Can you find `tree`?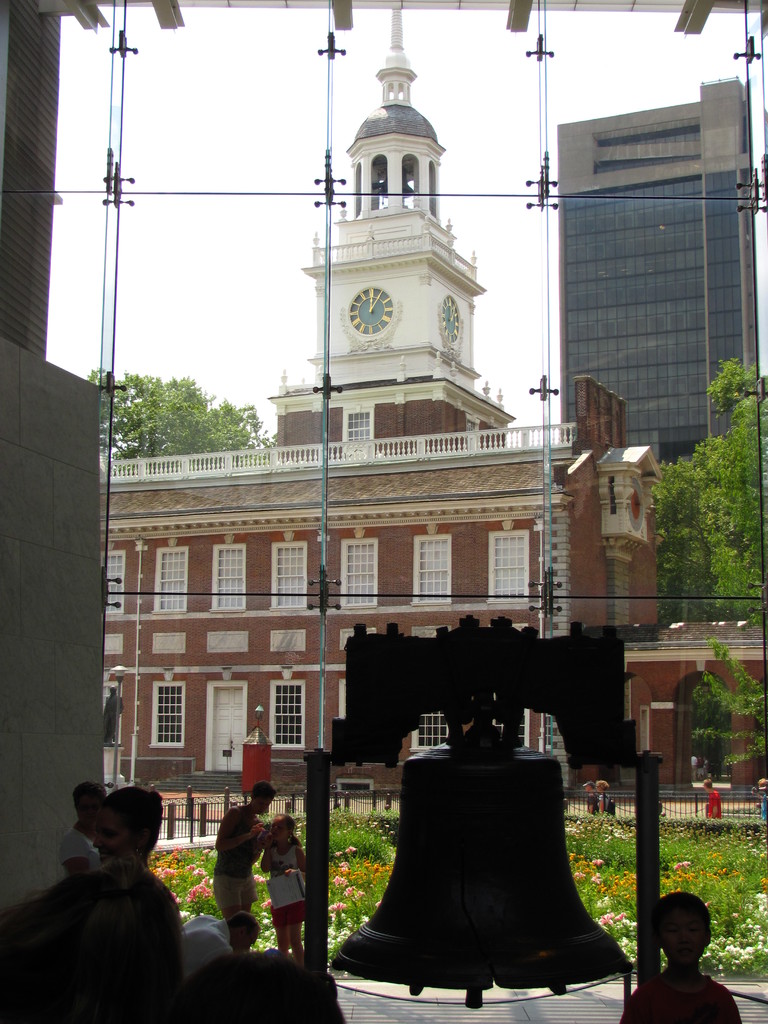
Yes, bounding box: x1=652, y1=360, x2=767, y2=630.
